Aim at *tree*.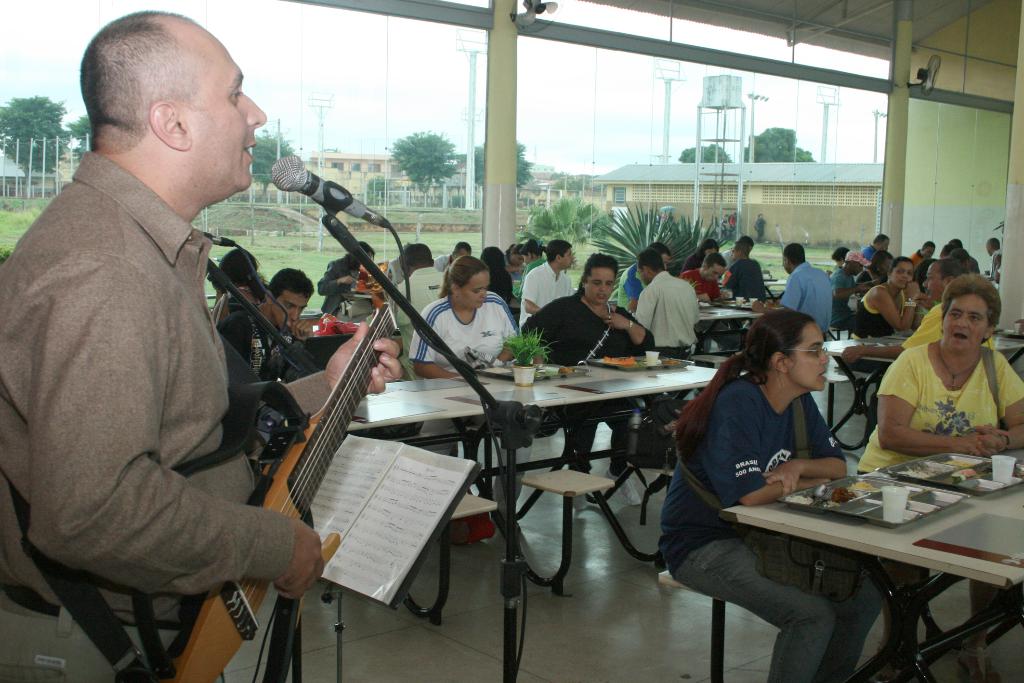
Aimed at (0, 94, 70, 179).
